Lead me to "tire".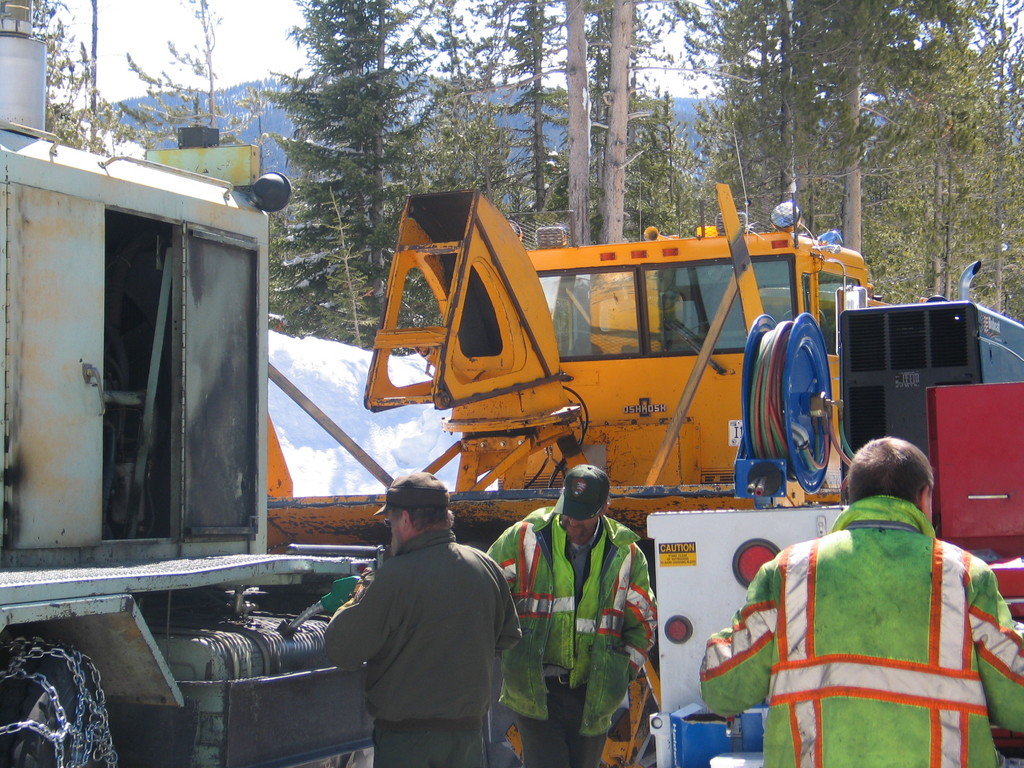
Lead to locate(10, 648, 99, 767).
